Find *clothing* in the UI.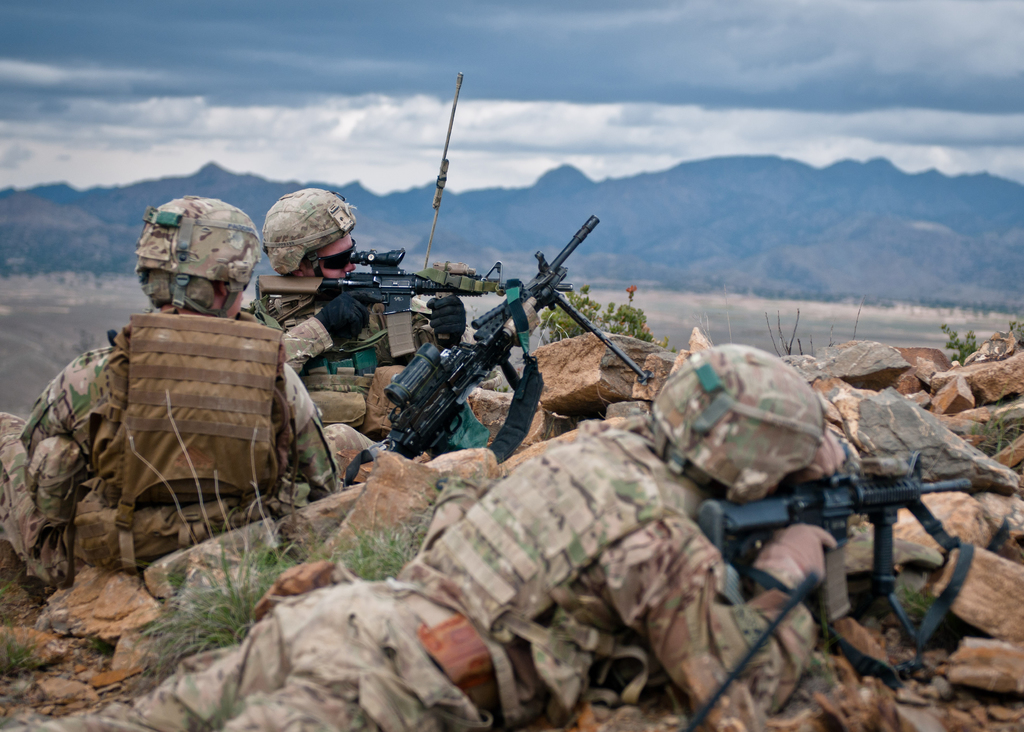
UI element at 4, 267, 328, 605.
